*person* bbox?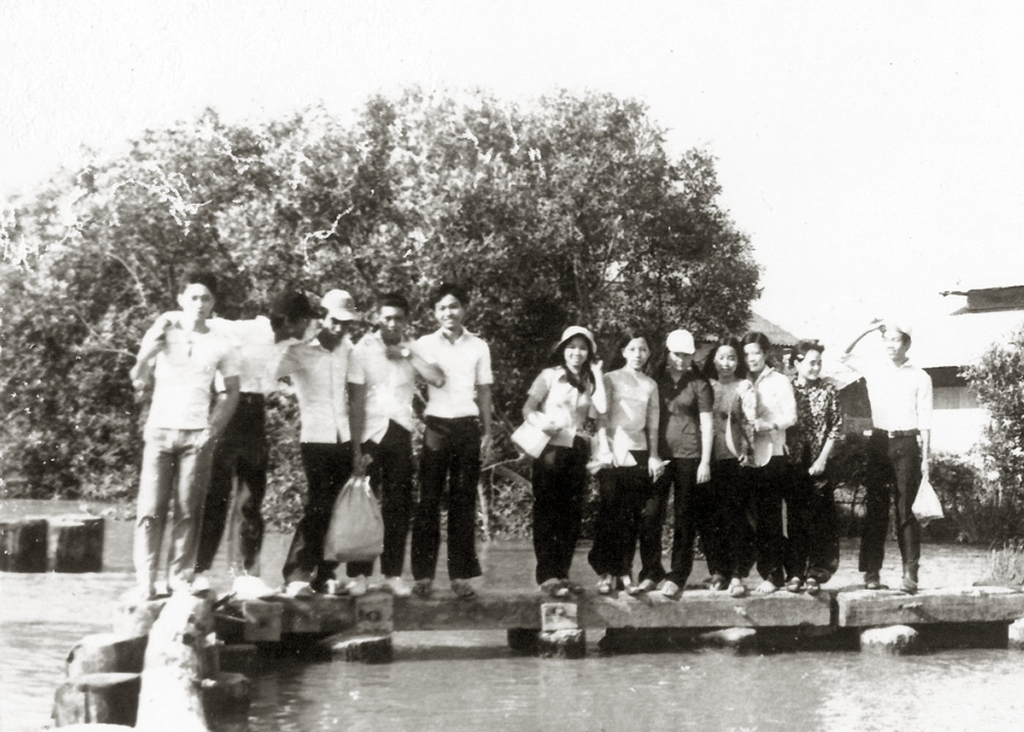
left=600, top=338, right=665, bottom=594
